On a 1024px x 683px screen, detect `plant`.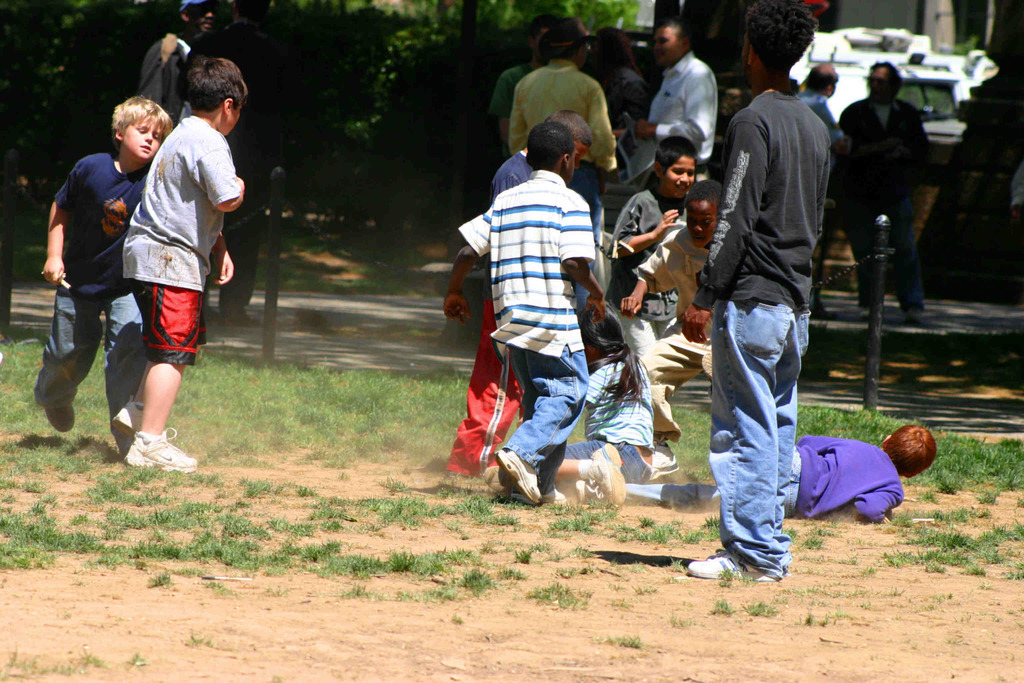
<box>805,610,815,627</box>.
